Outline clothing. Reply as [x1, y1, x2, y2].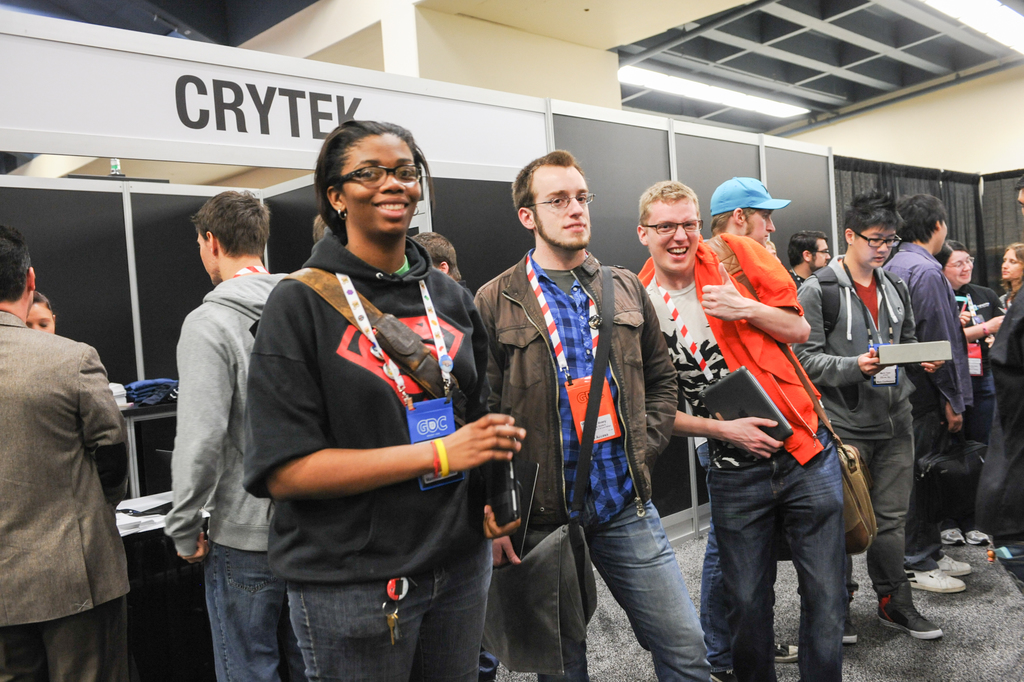
[792, 255, 927, 599].
